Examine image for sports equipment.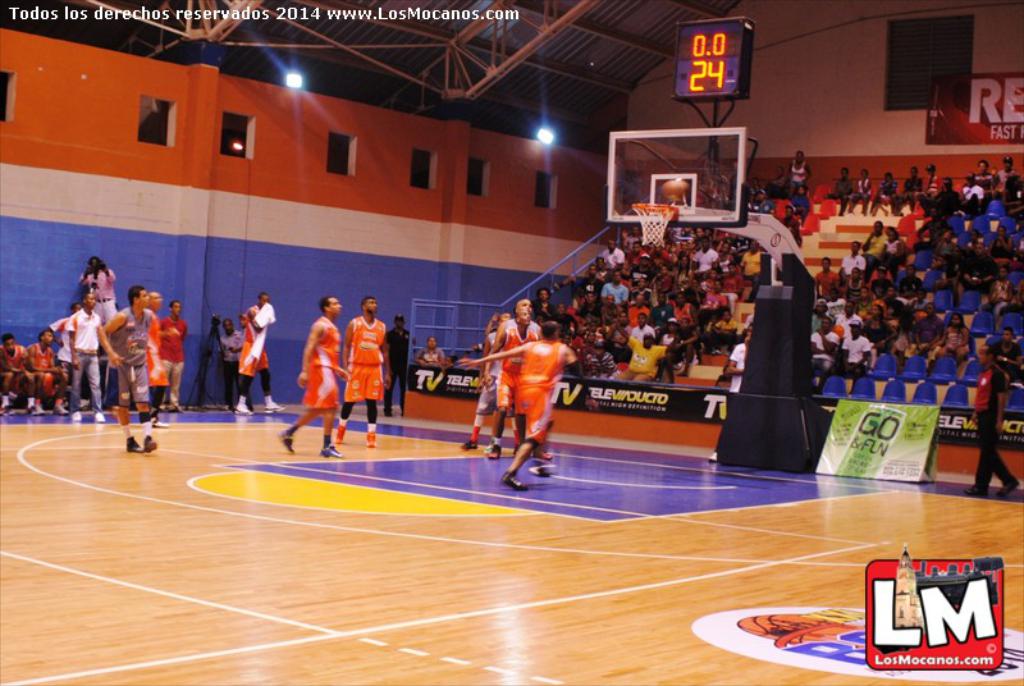
Examination result: Rect(362, 433, 376, 448).
